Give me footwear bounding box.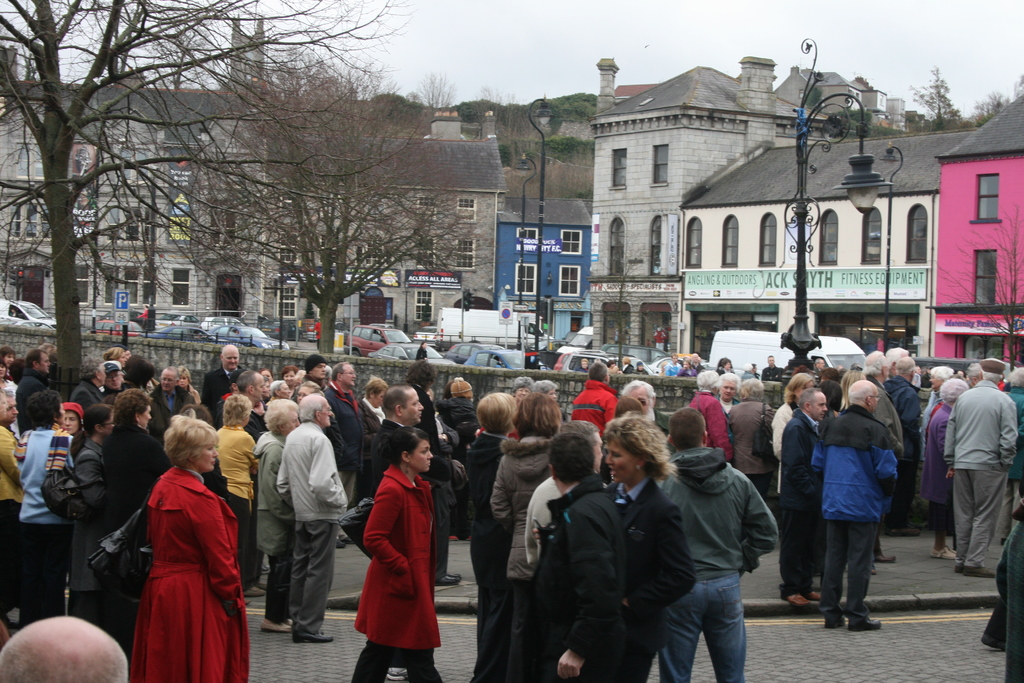
BBox(882, 527, 893, 533).
